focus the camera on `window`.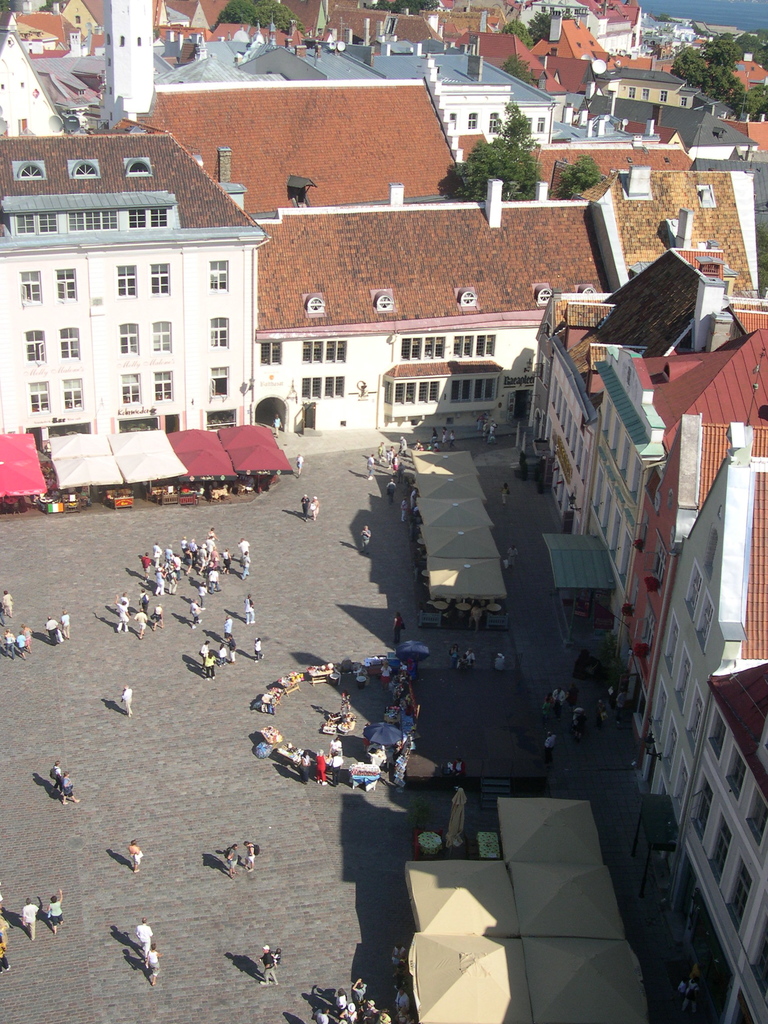
Focus region: x1=15 y1=269 x2=45 y2=312.
